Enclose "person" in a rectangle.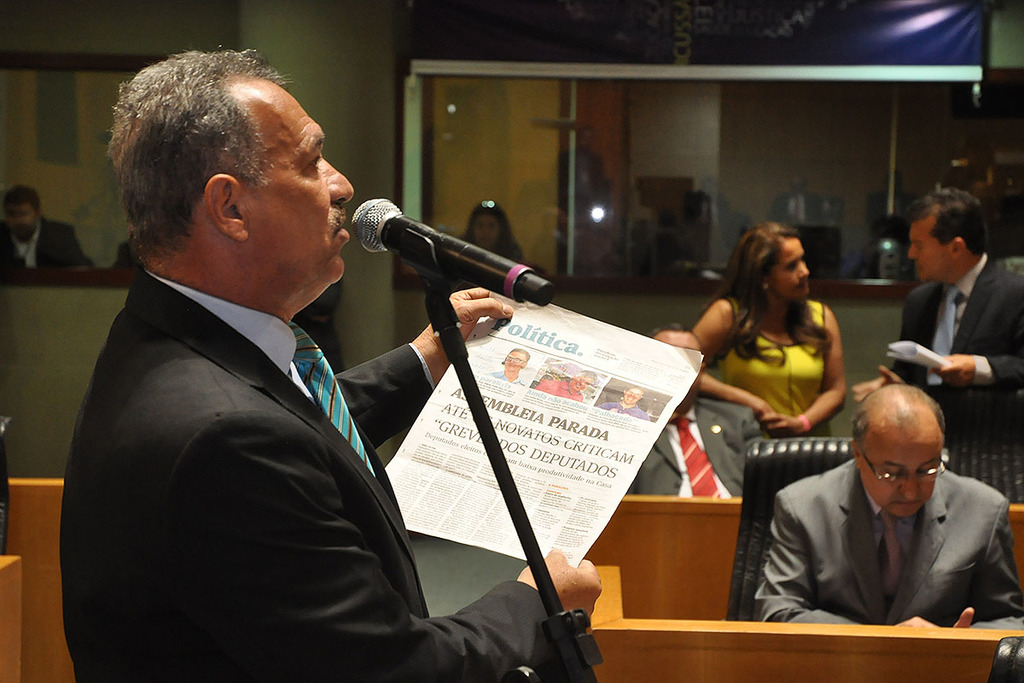
463:202:532:272.
